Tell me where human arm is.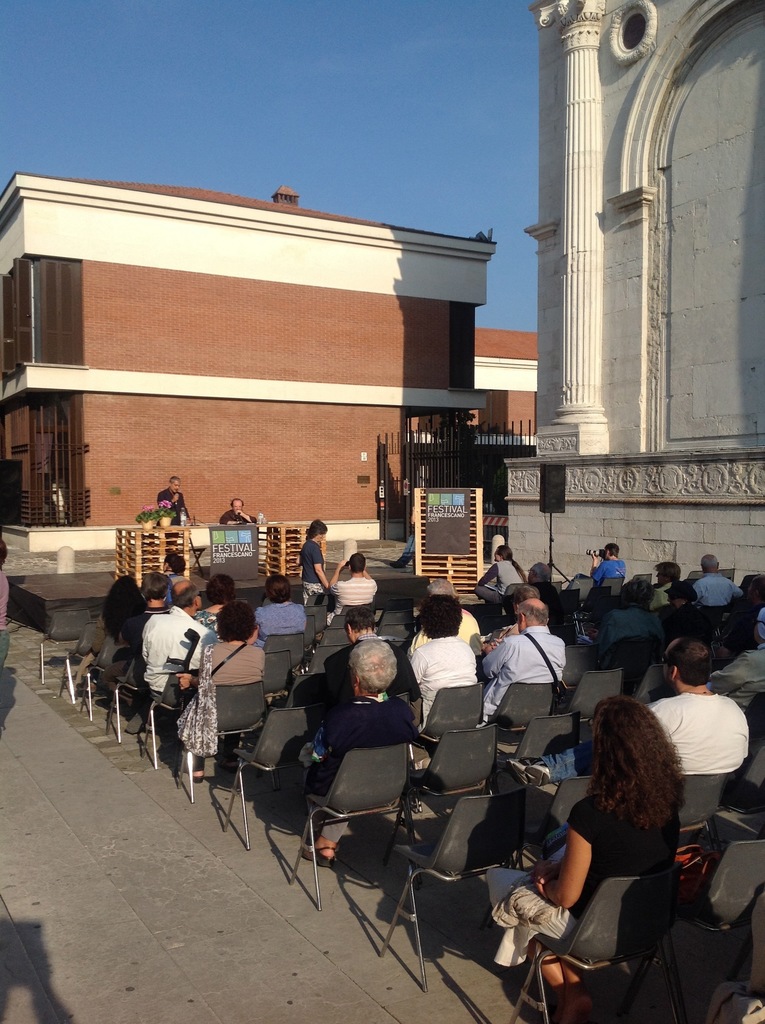
human arm is at (590,550,600,571).
